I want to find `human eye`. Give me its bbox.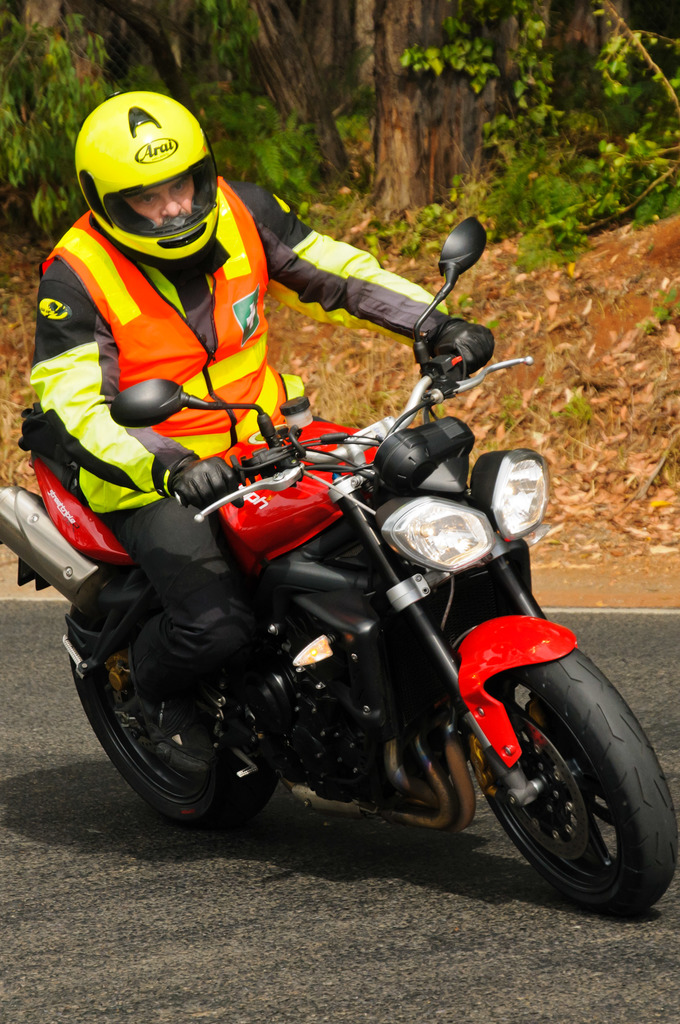
170 179 189 196.
